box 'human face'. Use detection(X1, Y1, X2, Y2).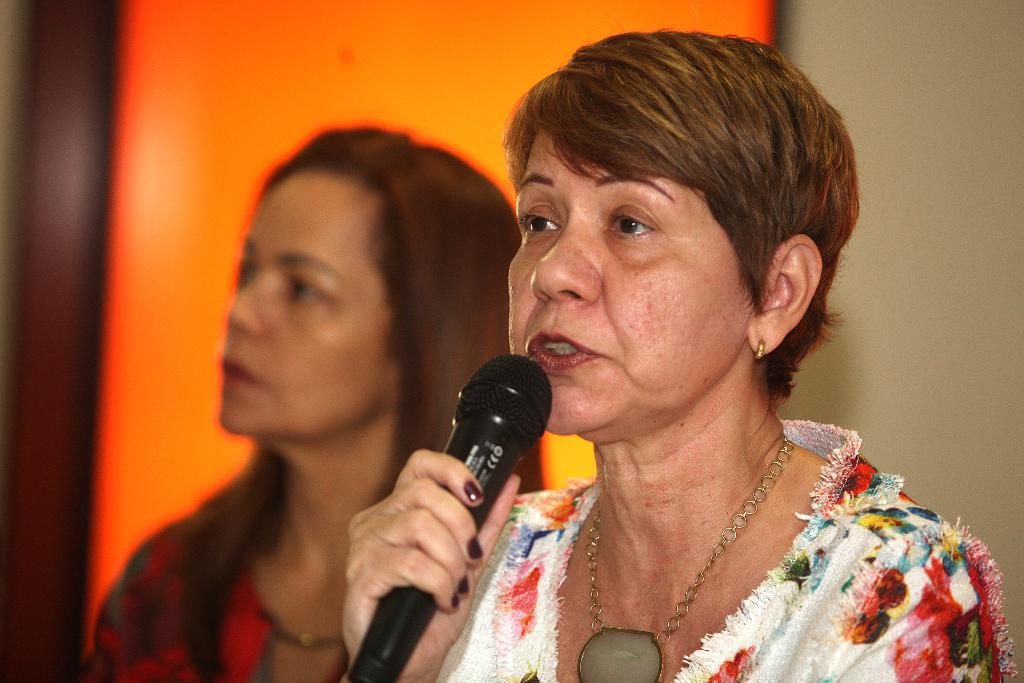
detection(515, 146, 705, 414).
